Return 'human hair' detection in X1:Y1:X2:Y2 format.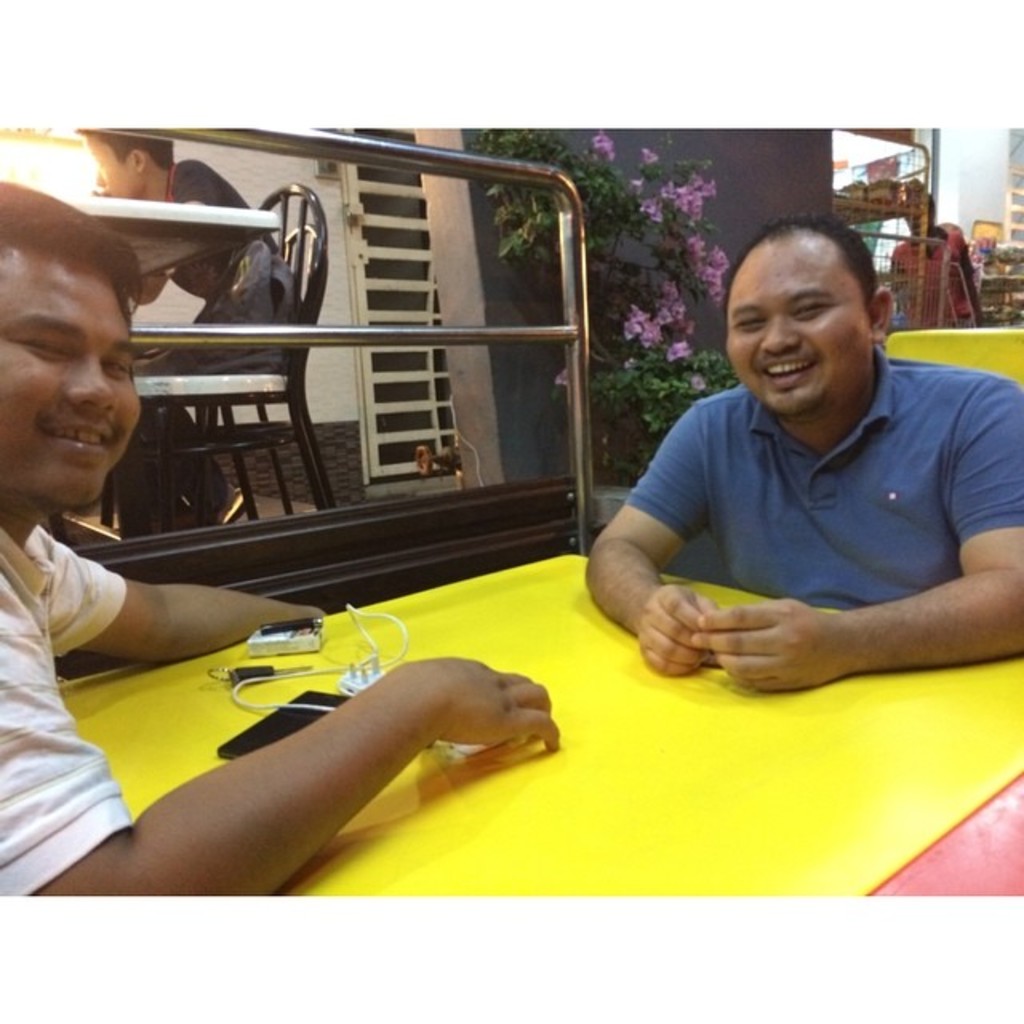
0:166:155:323.
